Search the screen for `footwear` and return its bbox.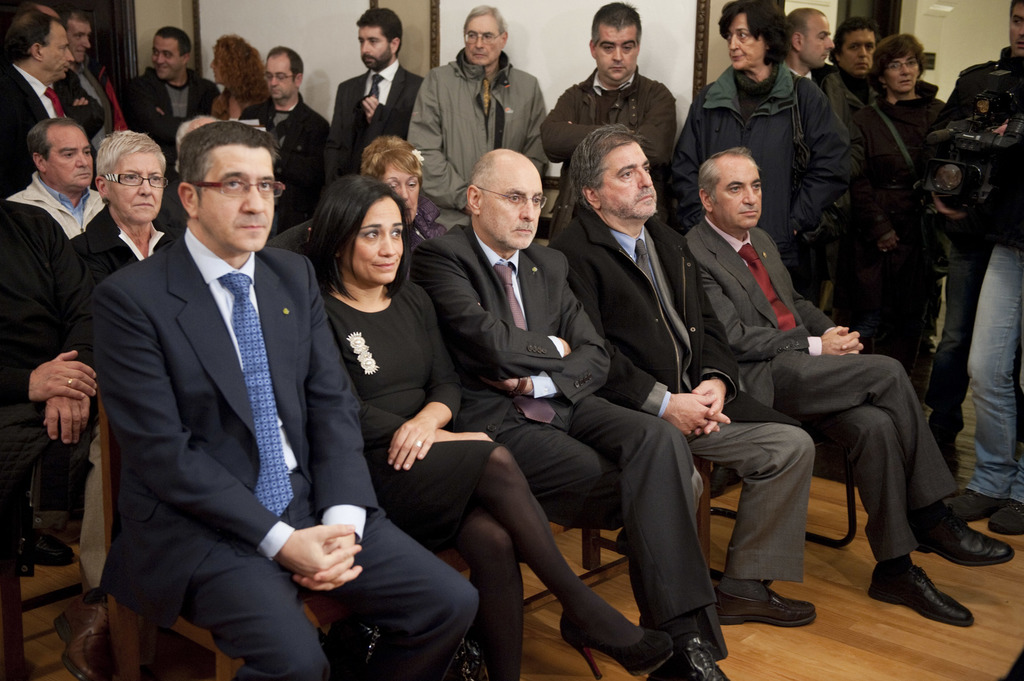
Found: rect(572, 627, 660, 675).
